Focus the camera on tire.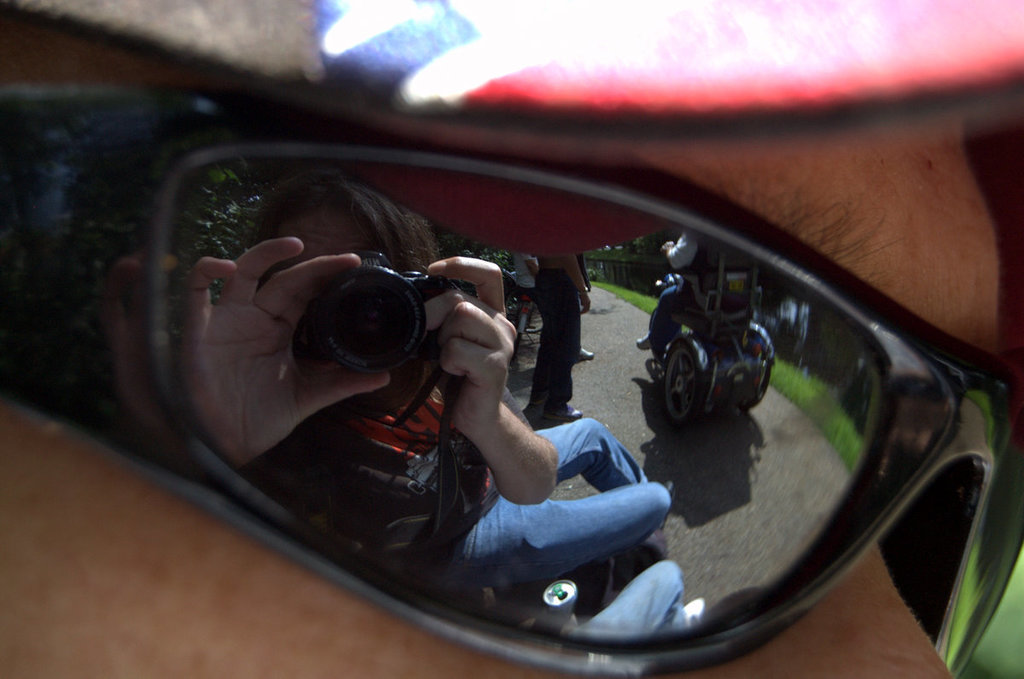
Focus region: {"x1": 652, "y1": 325, "x2": 722, "y2": 437}.
